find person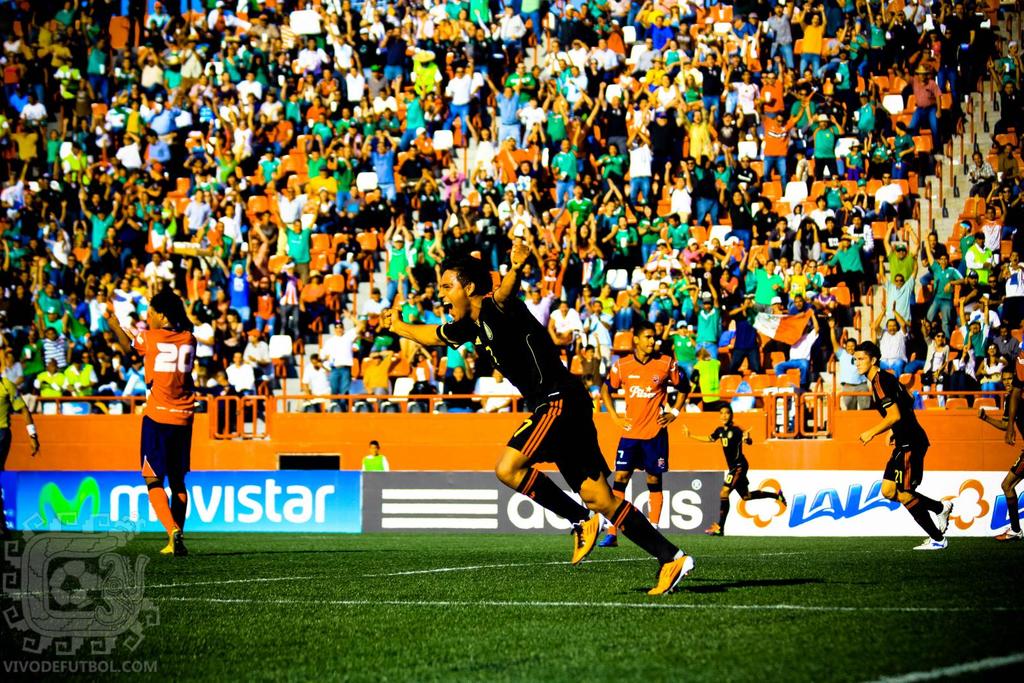
[x1=970, y1=362, x2=1023, y2=546]
